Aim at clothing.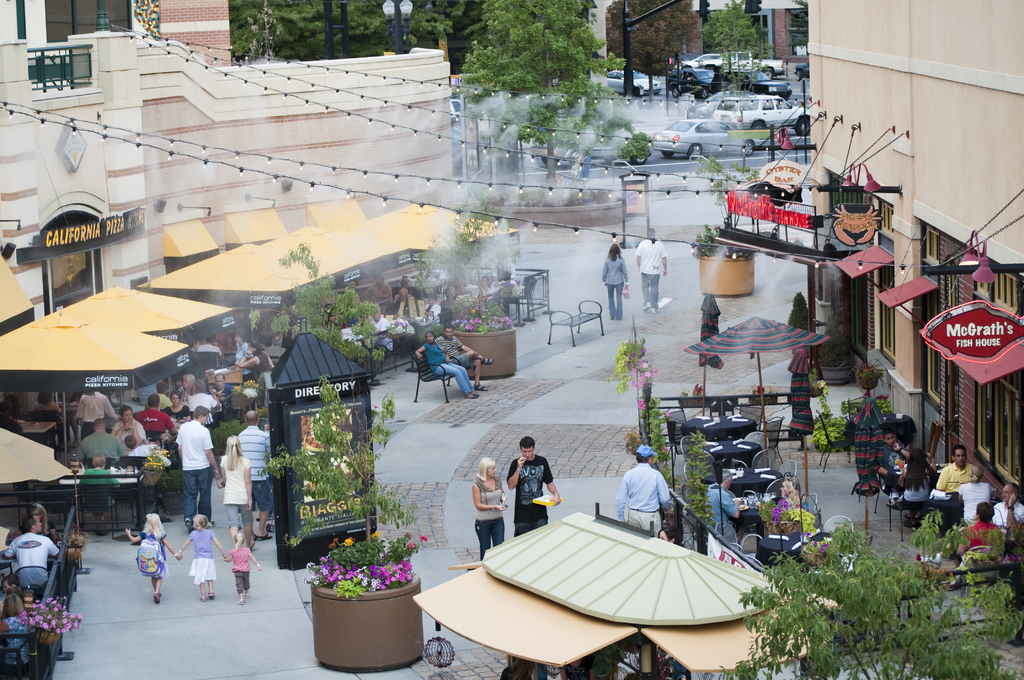
Aimed at (136, 533, 161, 556).
